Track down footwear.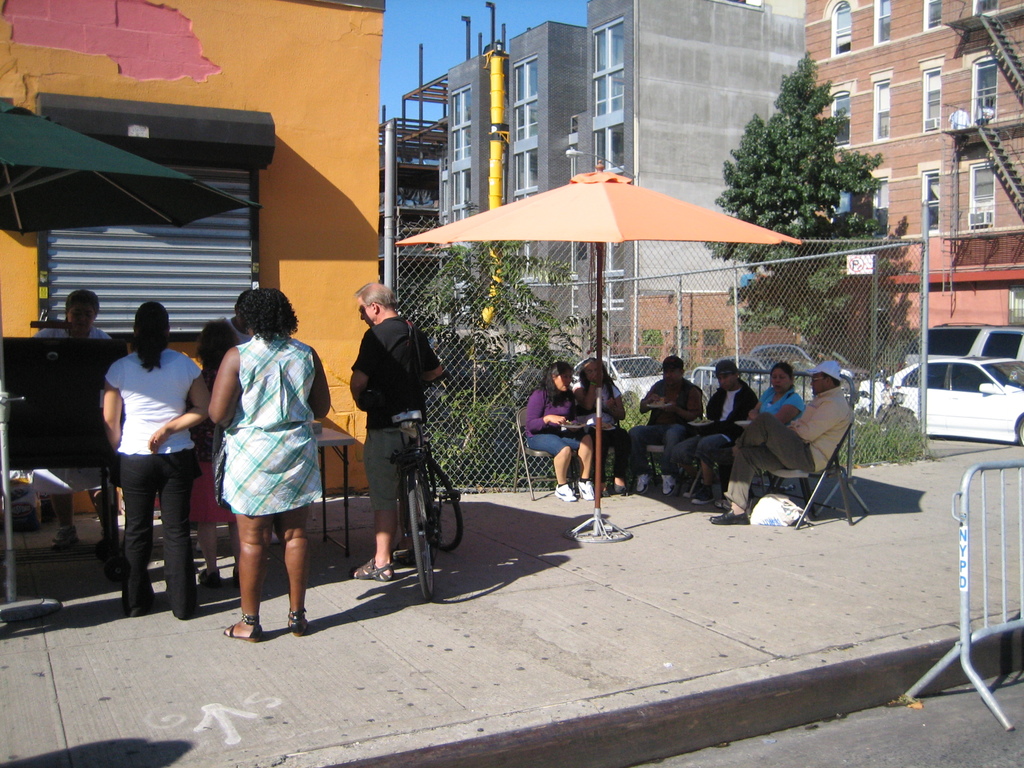
Tracked to detection(554, 481, 579, 501).
